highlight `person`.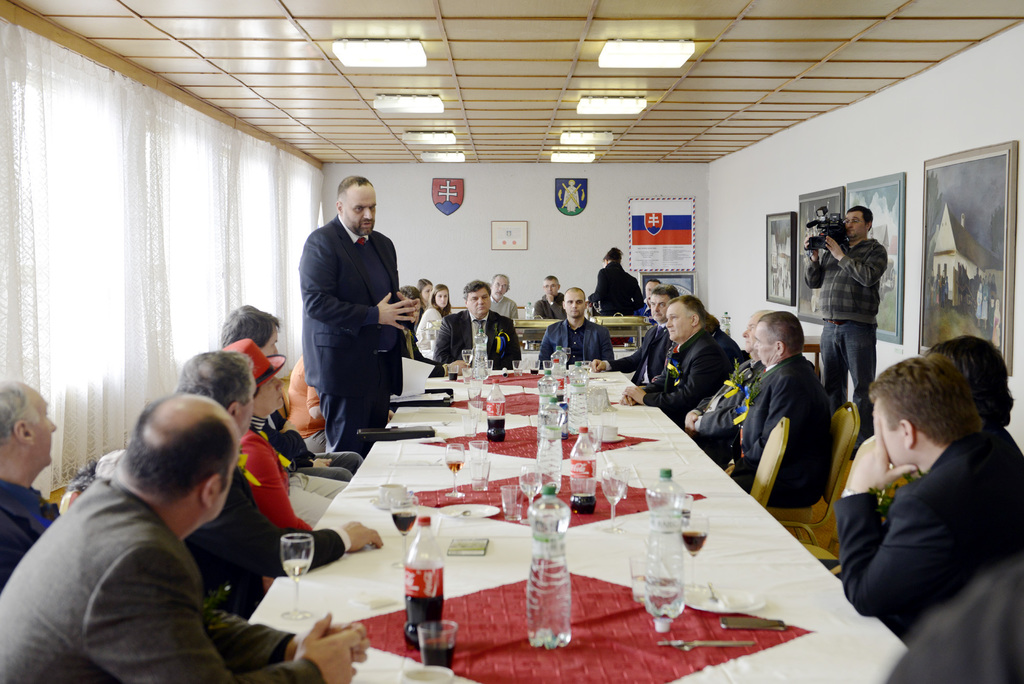
Highlighted region: x1=218 y1=297 x2=358 y2=487.
